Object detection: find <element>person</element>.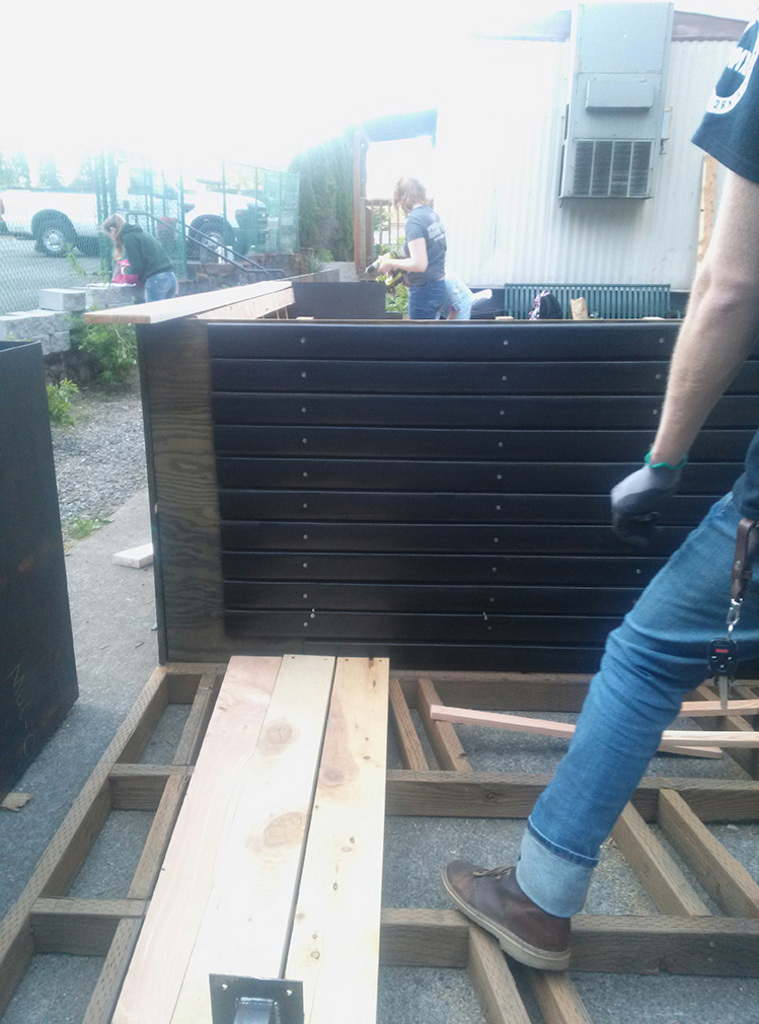
box=[442, 10, 758, 973].
